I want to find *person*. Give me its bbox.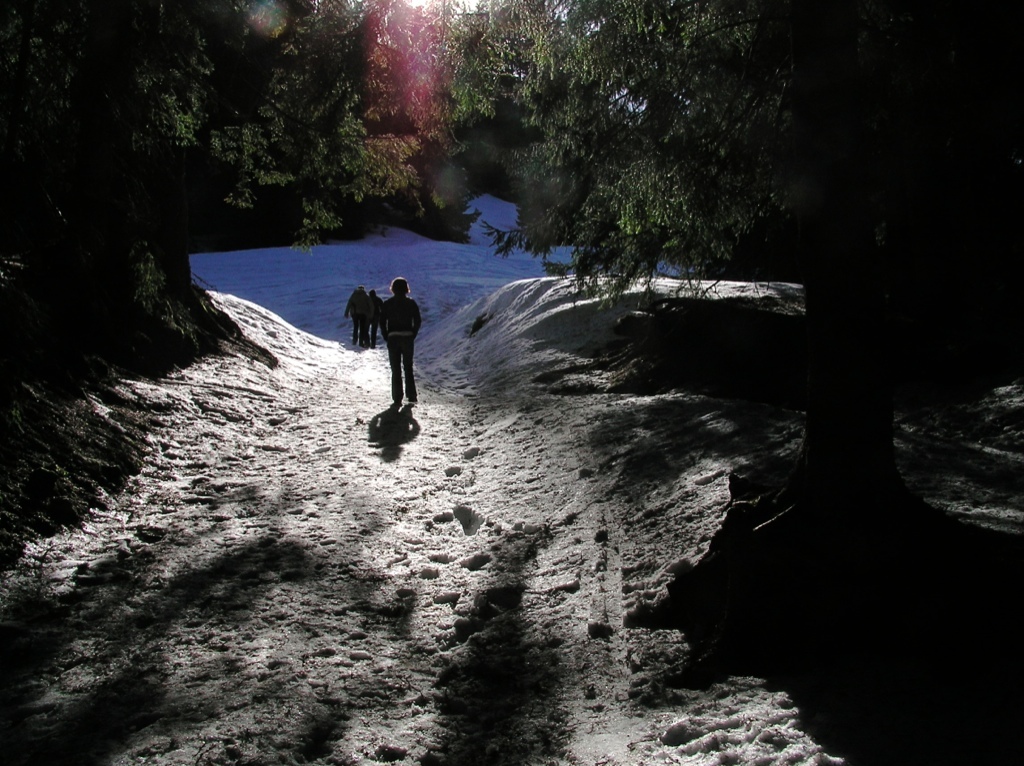
{"x1": 369, "y1": 286, "x2": 385, "y2": 348}.
